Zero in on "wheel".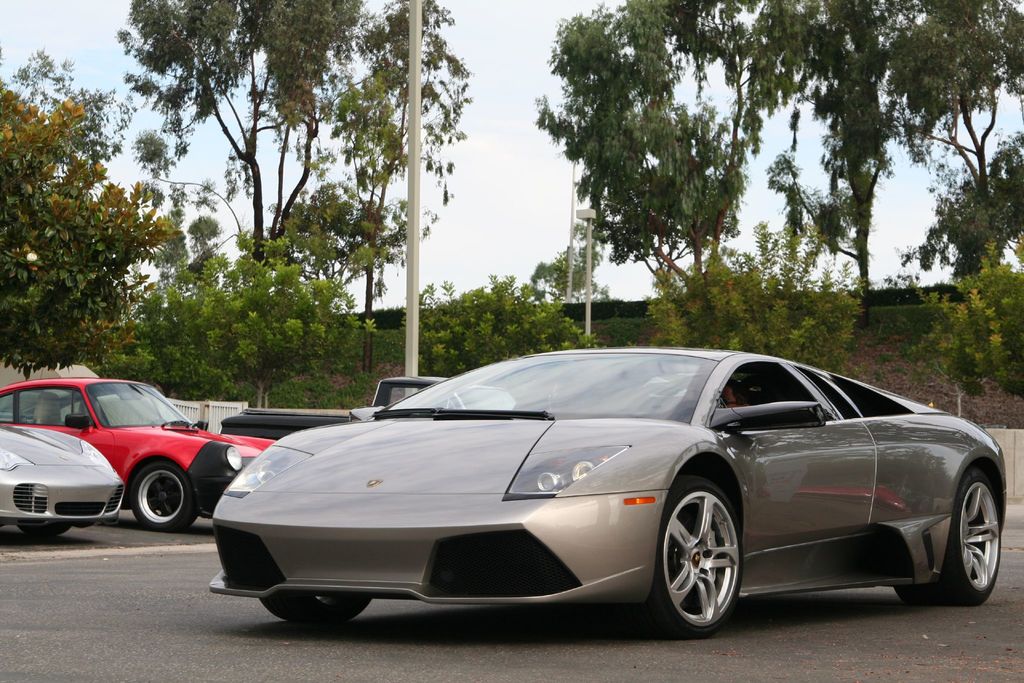
Zeroed in: [left=673, top=502, right=749, bottom=633].
